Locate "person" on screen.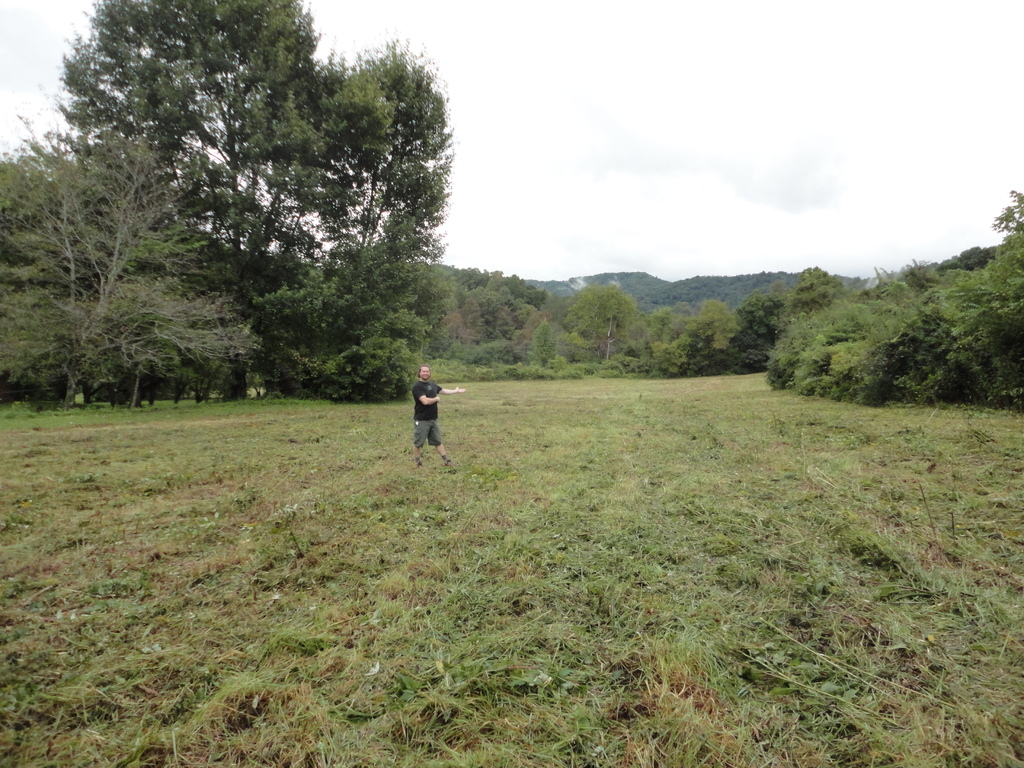
On screen at (left=402, top=362, right=455, bottom=461).
